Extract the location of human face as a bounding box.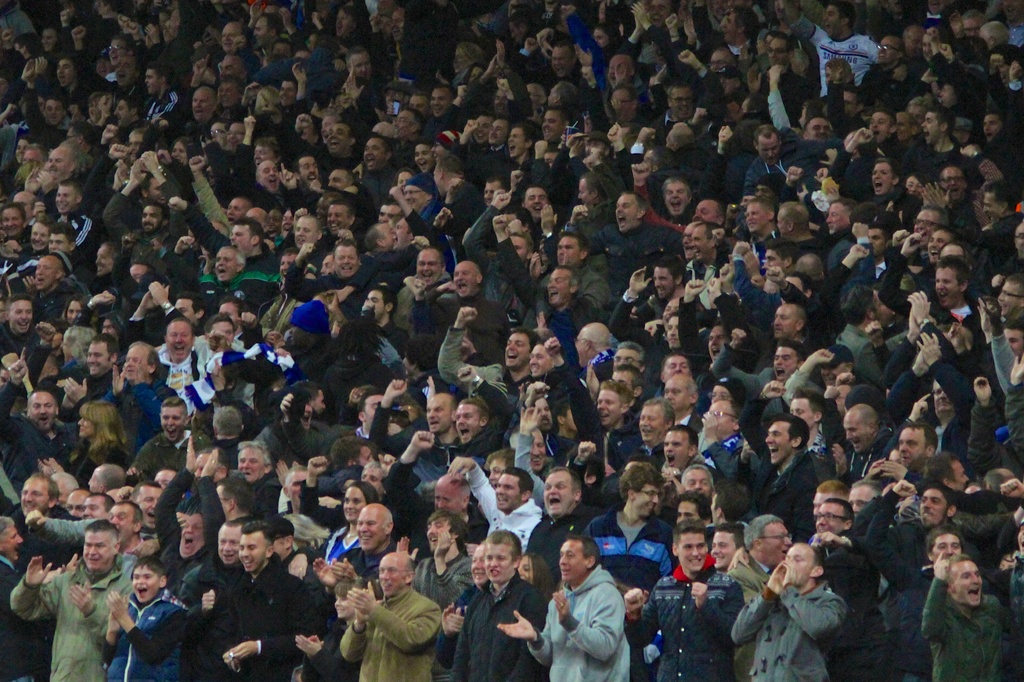
bbox=[221, 21, 243, 53].
